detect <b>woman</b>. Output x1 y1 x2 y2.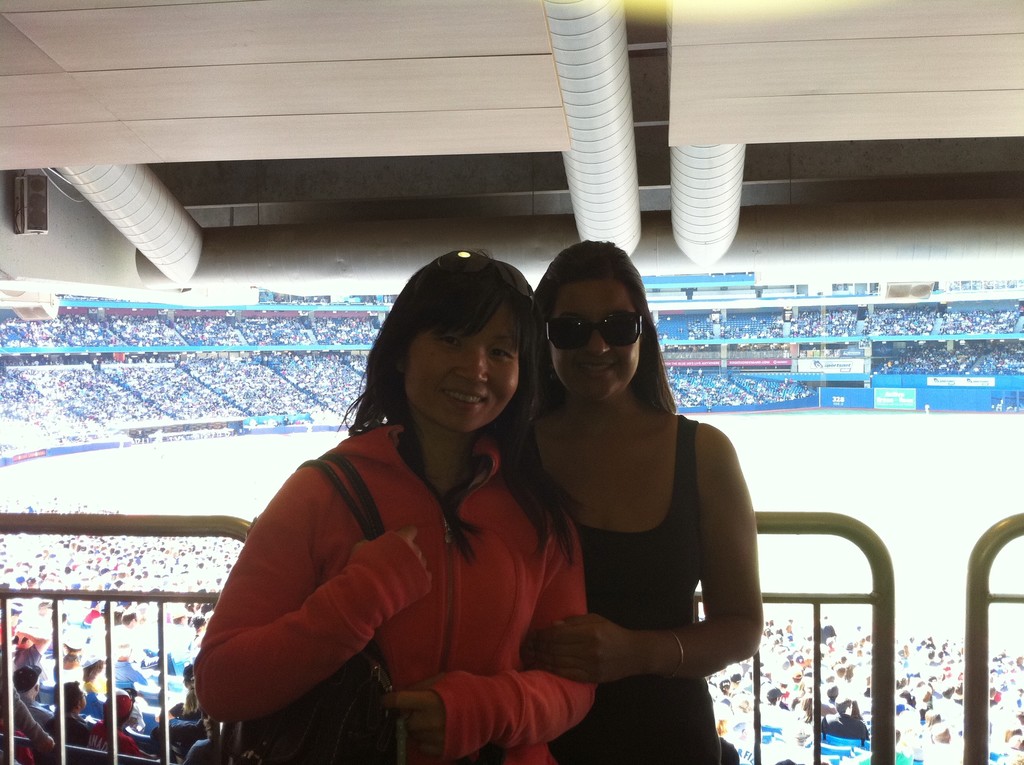
532 239 762 764.
